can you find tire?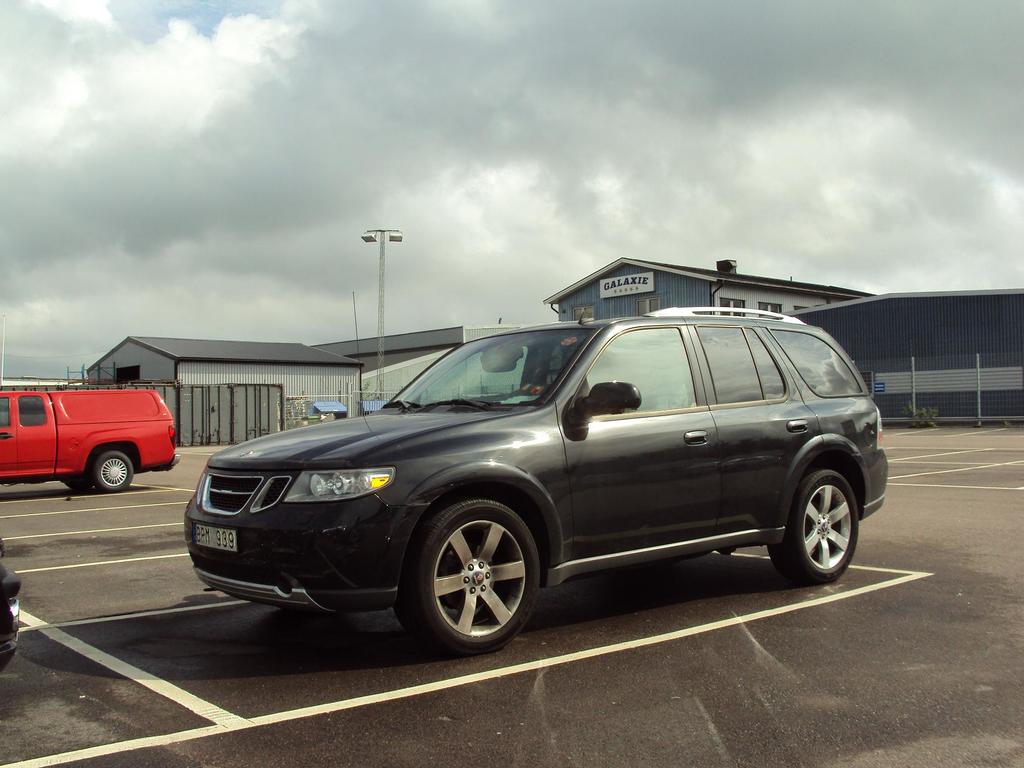
Yes, bounding box: x1=768, y1=470, x2=856, y2=582.
